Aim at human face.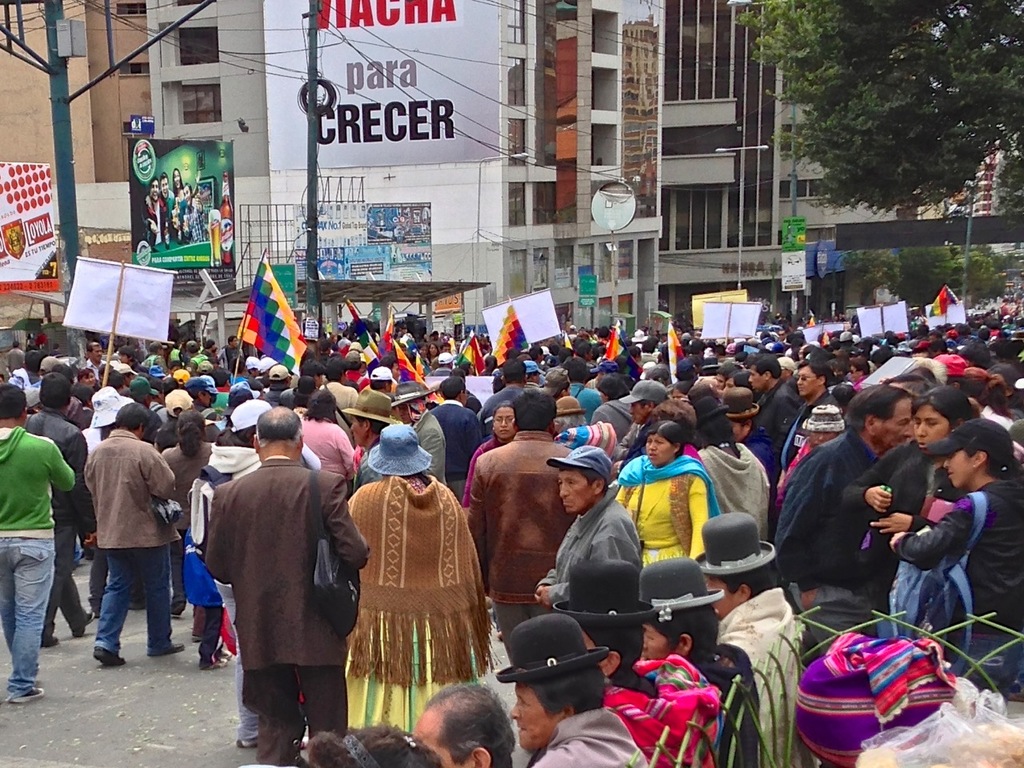
Aimed at BBox(502, 404, 510, 434).
